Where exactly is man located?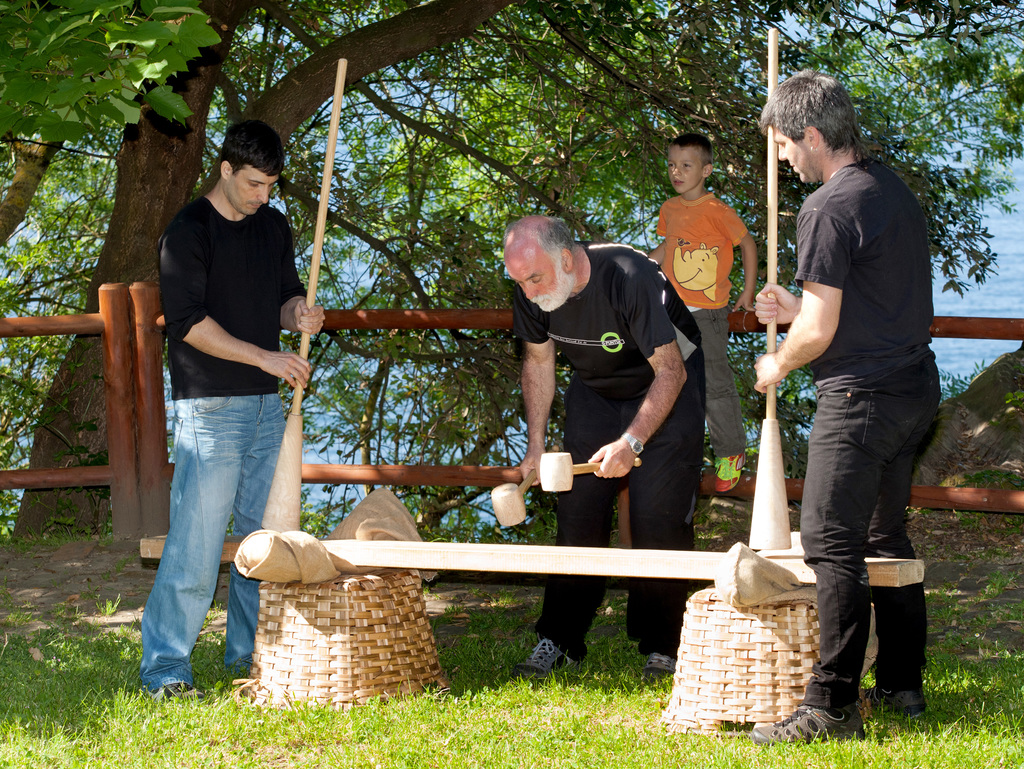
Its bounding box is [left=749, top=69, right=927, bottom=750].
